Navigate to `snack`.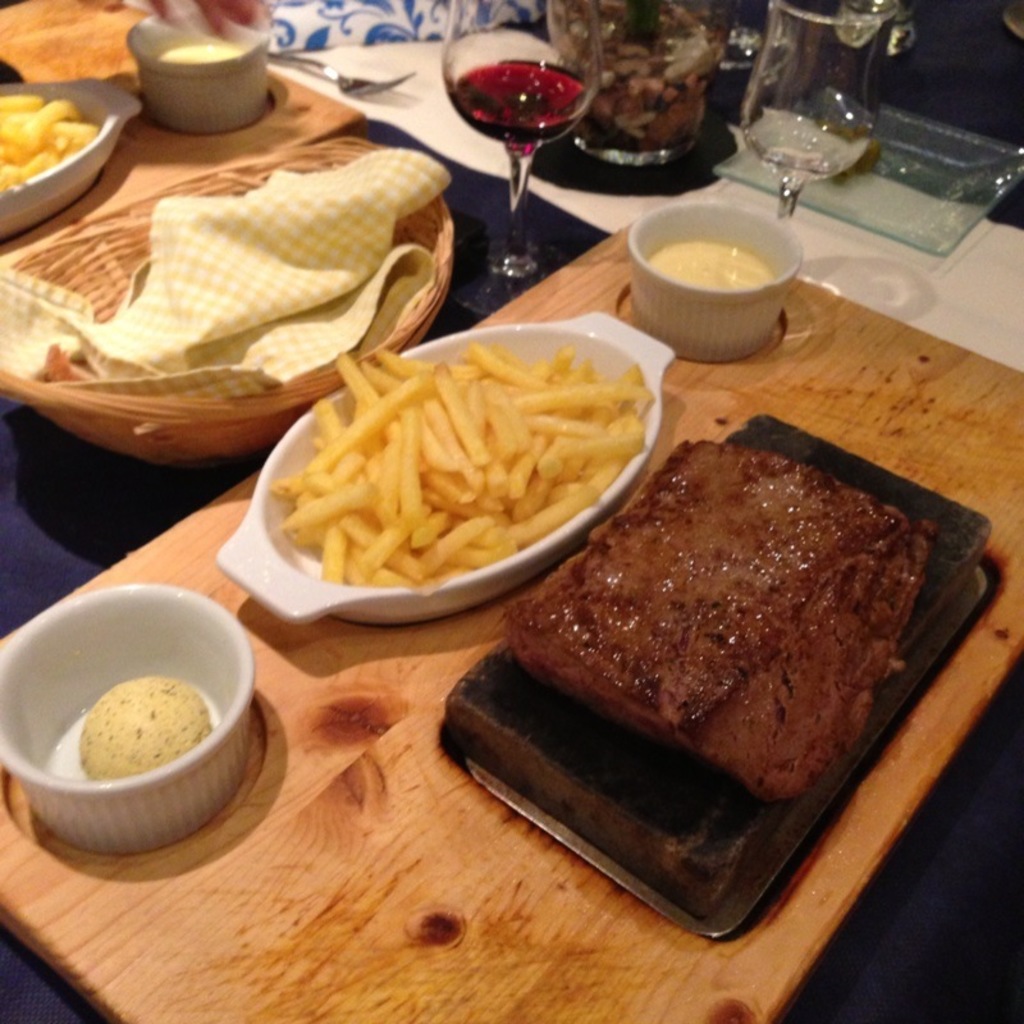
Navigation target: detection(81, 676, 200, 768).
